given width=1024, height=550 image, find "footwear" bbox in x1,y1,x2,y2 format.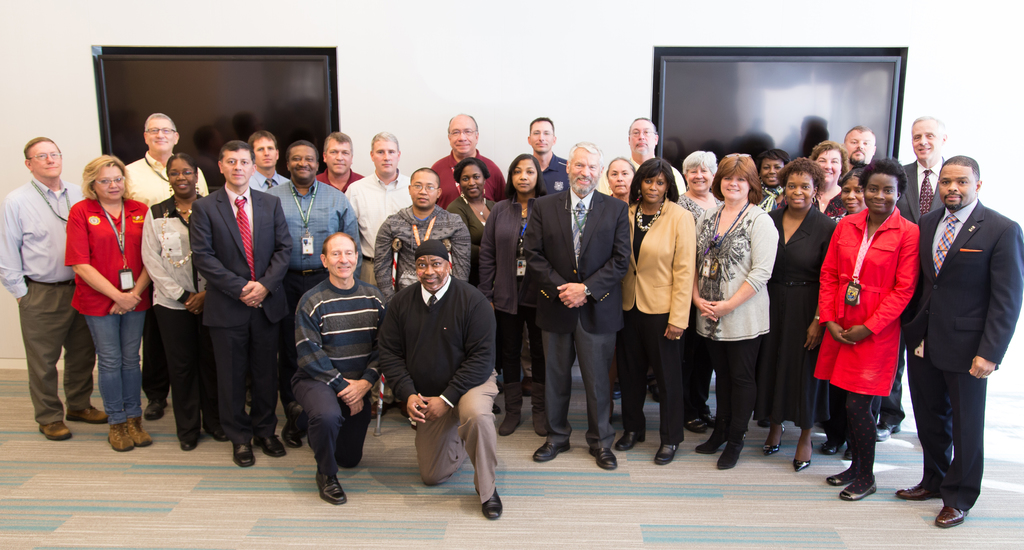
126,414,152,449.
